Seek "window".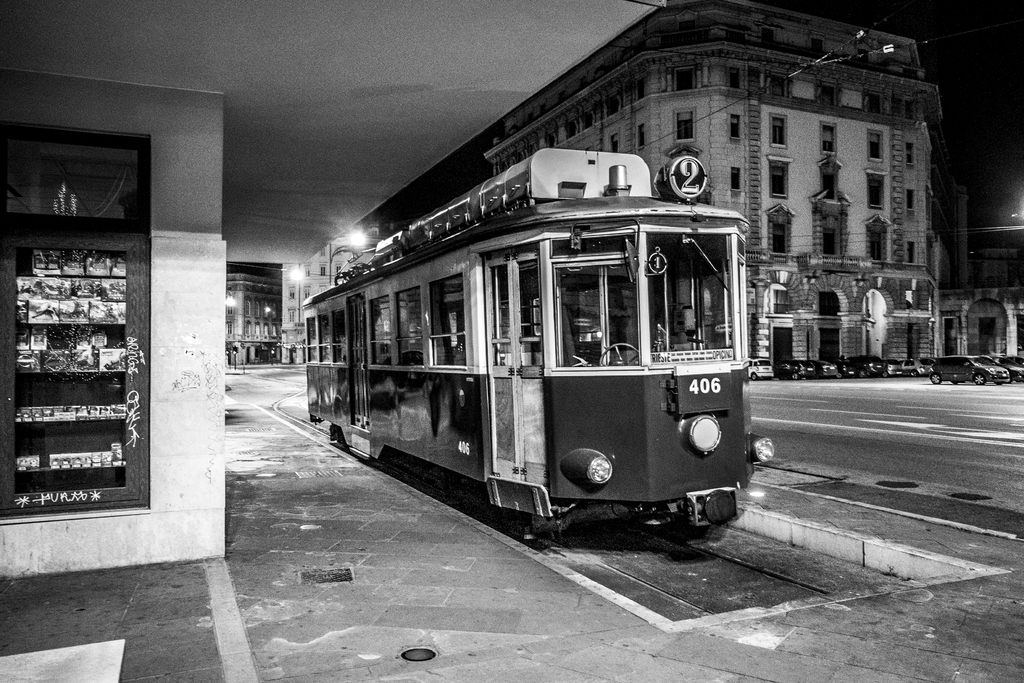
(370,295,391,366).
